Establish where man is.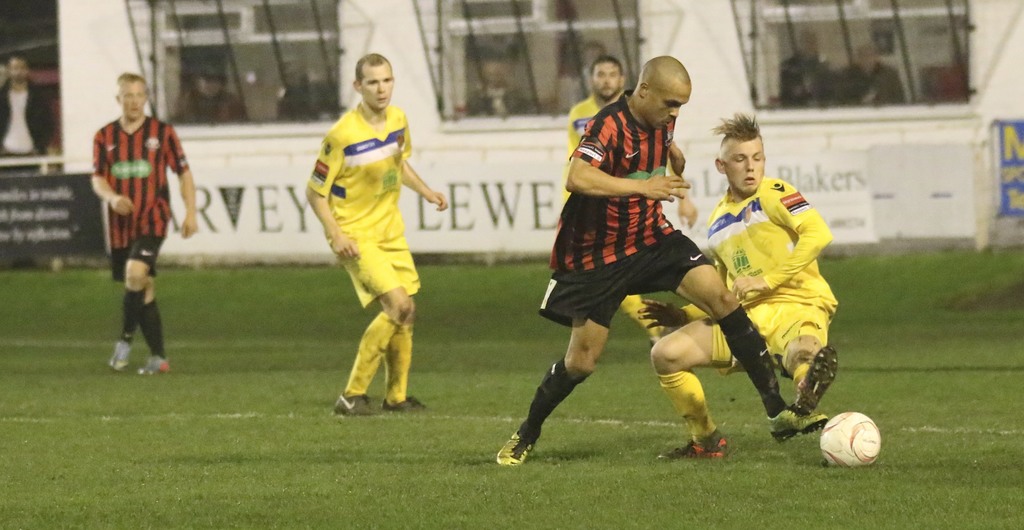
Established at 491,52,828,467.
